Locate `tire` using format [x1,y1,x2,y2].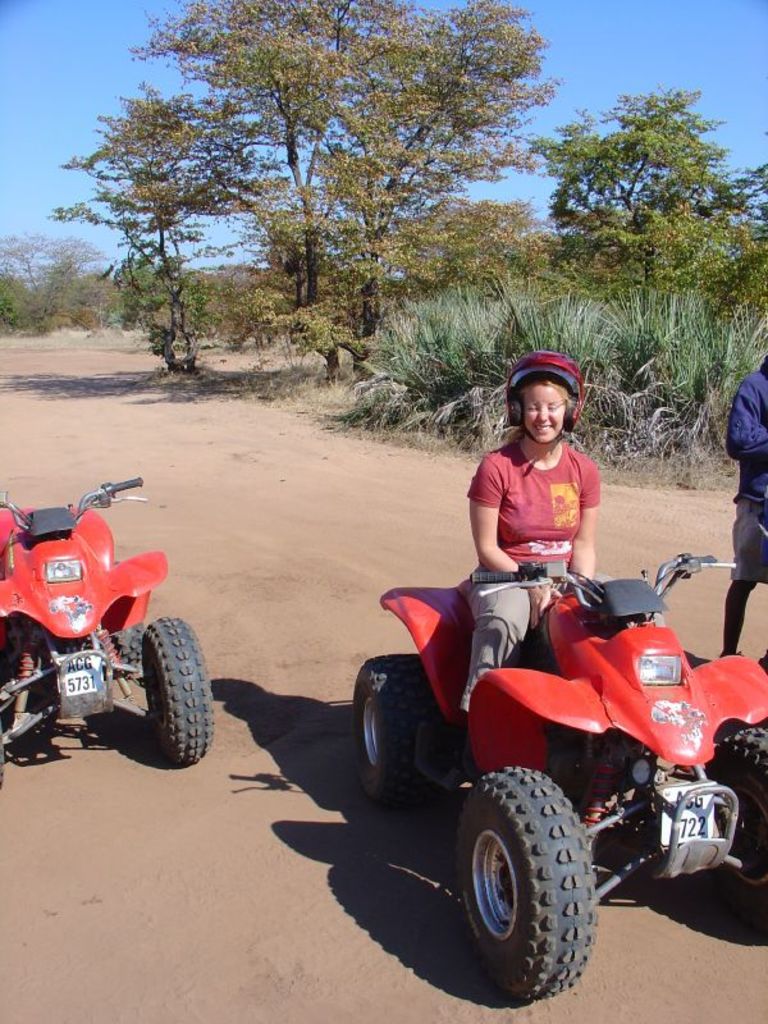
[146,611,215,771].
